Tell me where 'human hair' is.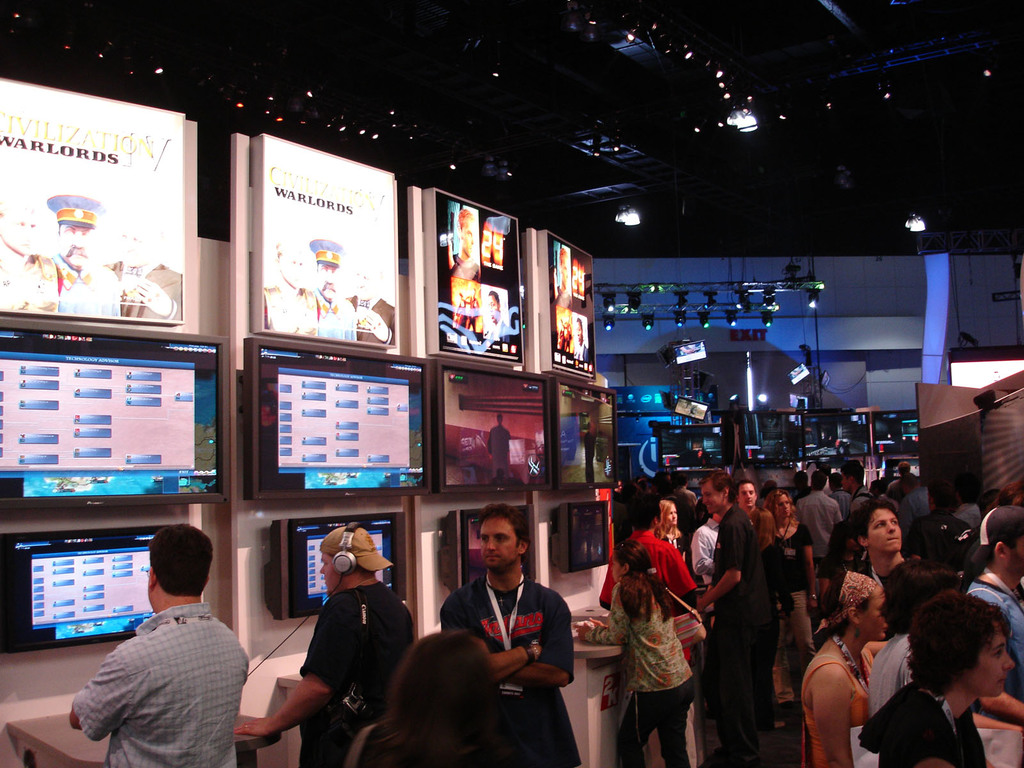
'human hair' is at x1=147, y1=524, x2=216, y2=598.
